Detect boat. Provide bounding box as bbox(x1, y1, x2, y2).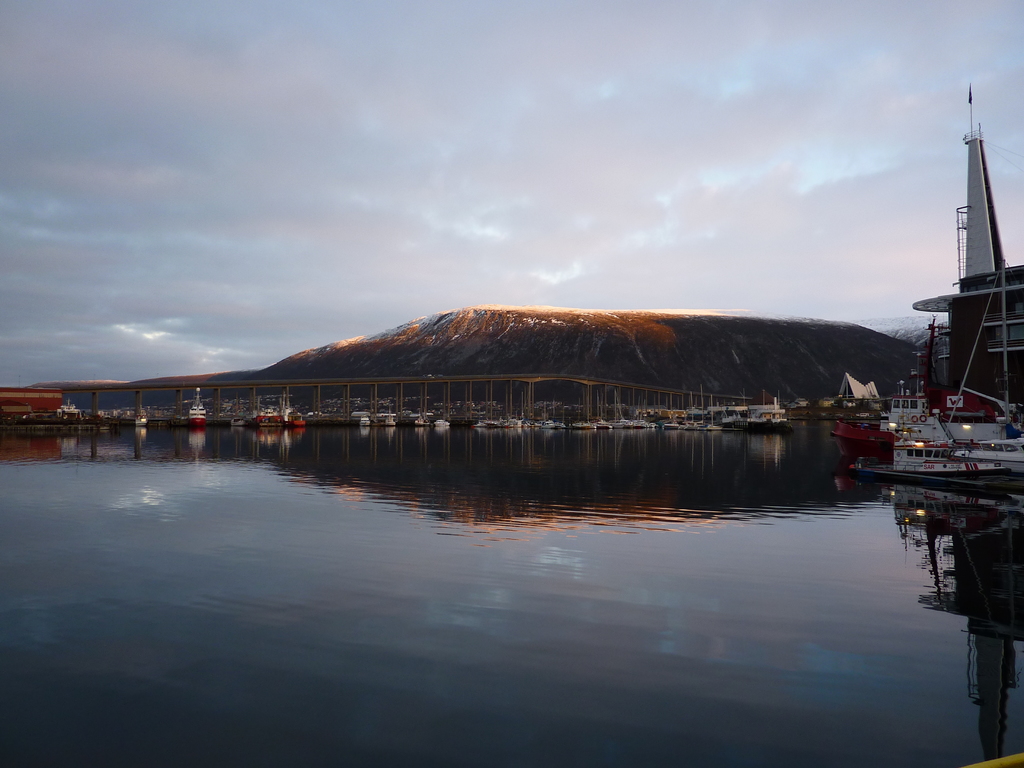
bbox(656, 392, 675, 430).
